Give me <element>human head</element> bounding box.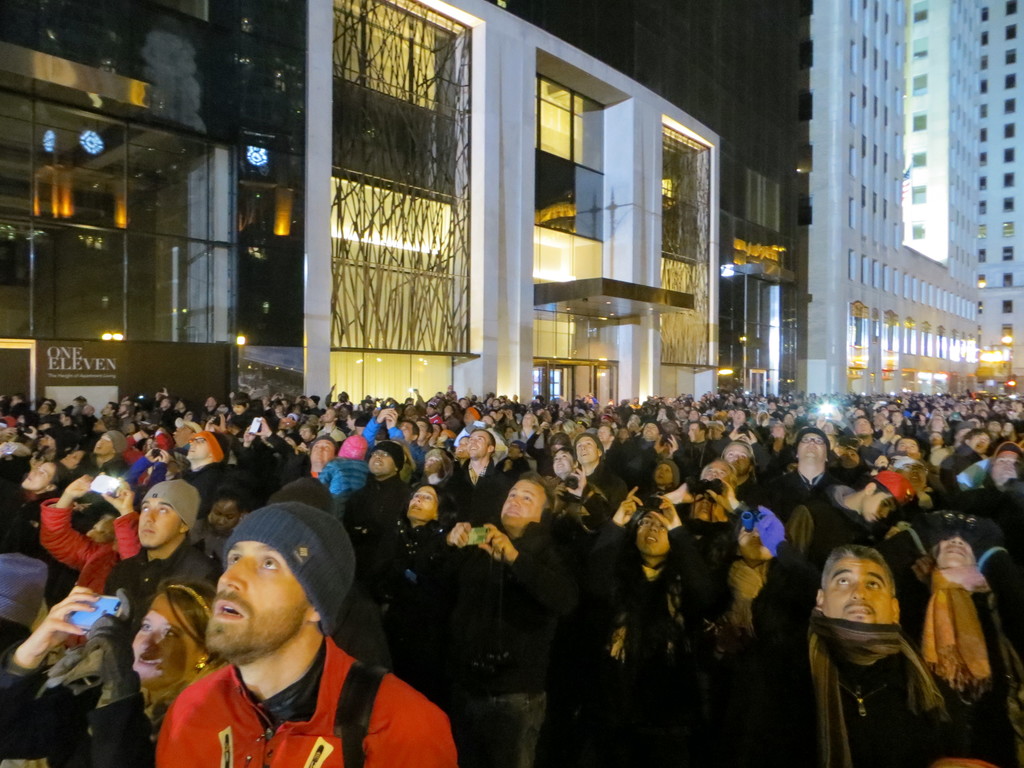
{"x1": 92, "y1": 433, "x2": 123, "y2": 458}.
